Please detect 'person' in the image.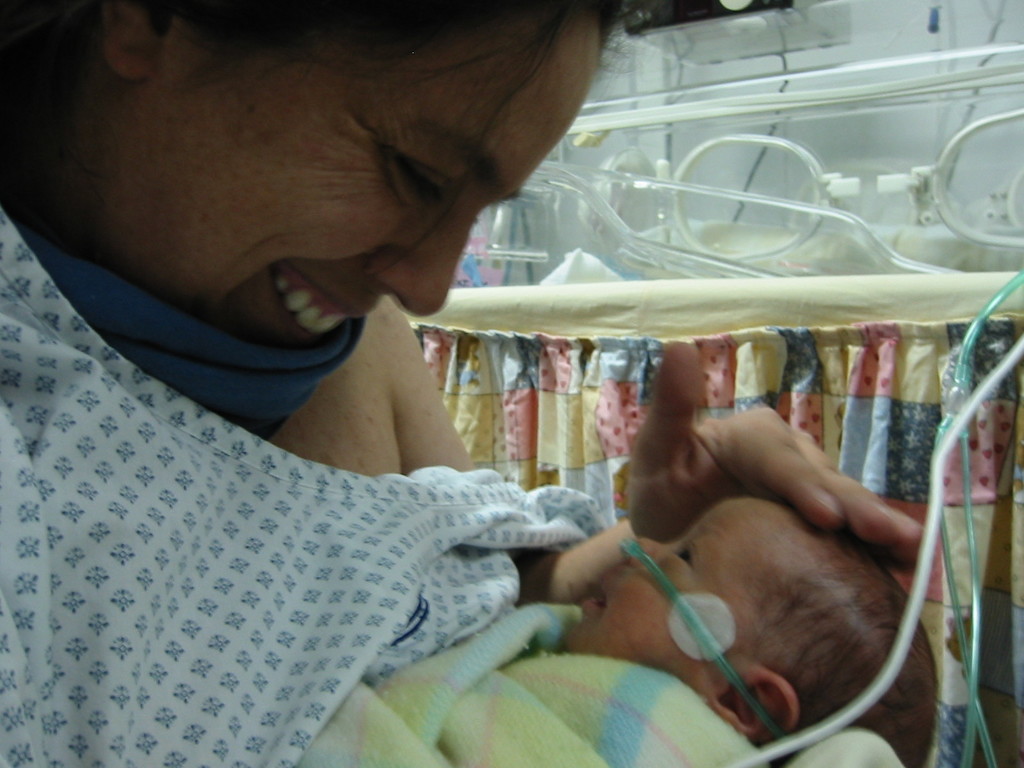
left=297, top=498, right=937, bottom=767.
